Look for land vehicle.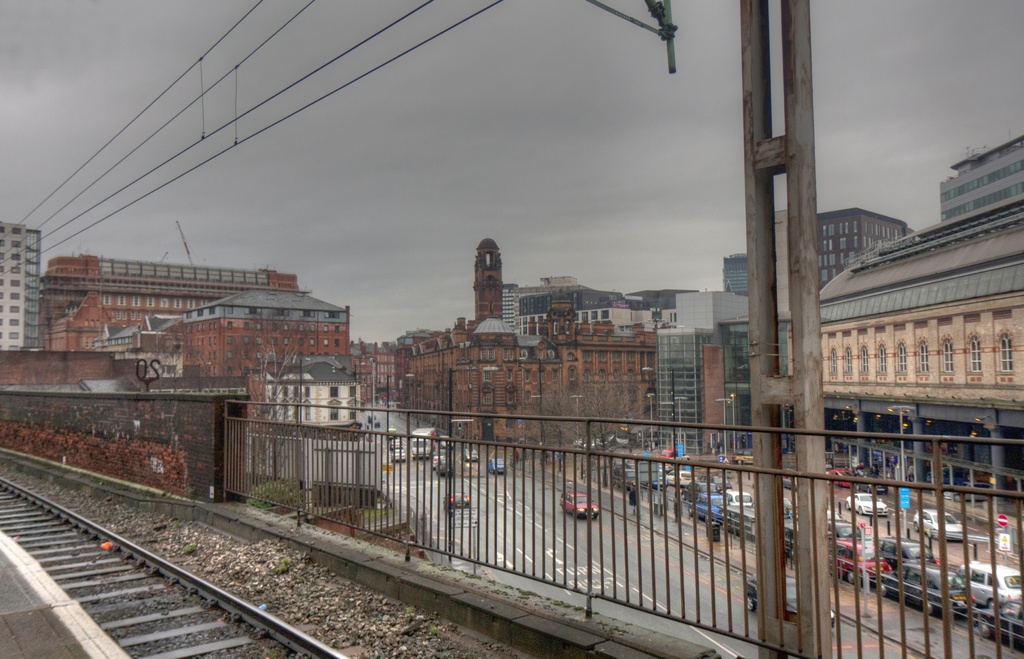
Found: rect(827, 535, 891, 585).
